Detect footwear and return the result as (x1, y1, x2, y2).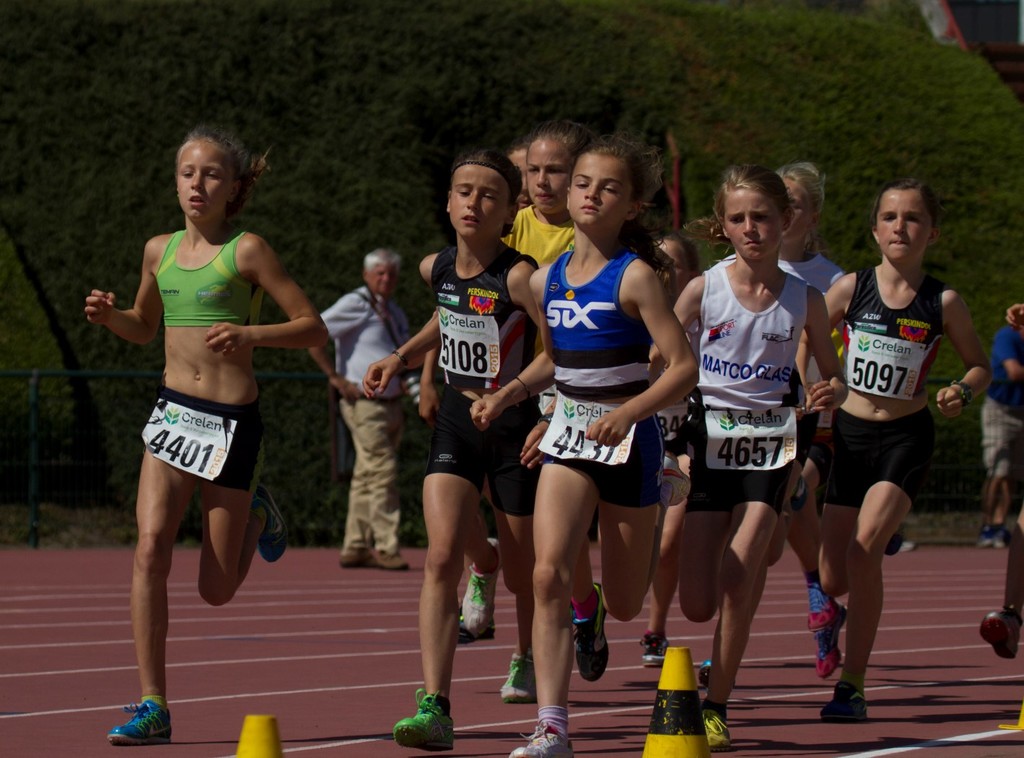
(802, 581, 837, 632).
